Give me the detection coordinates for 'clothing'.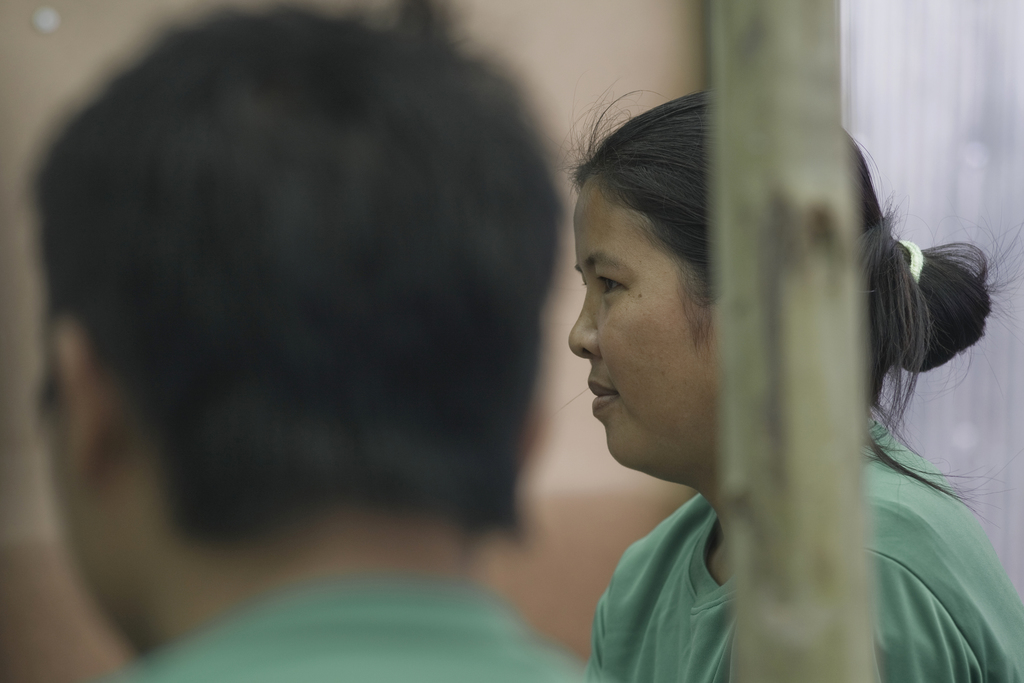
locate(103, 582, 604, 682).
